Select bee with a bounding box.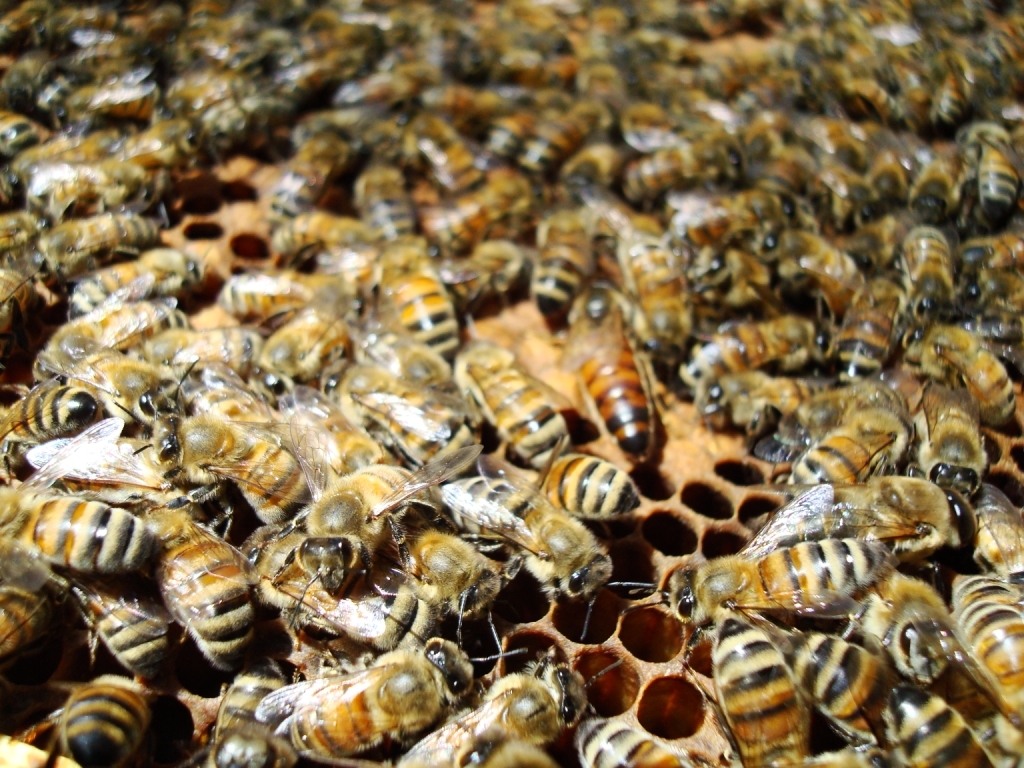
box=[112, 482, 267, 693].
